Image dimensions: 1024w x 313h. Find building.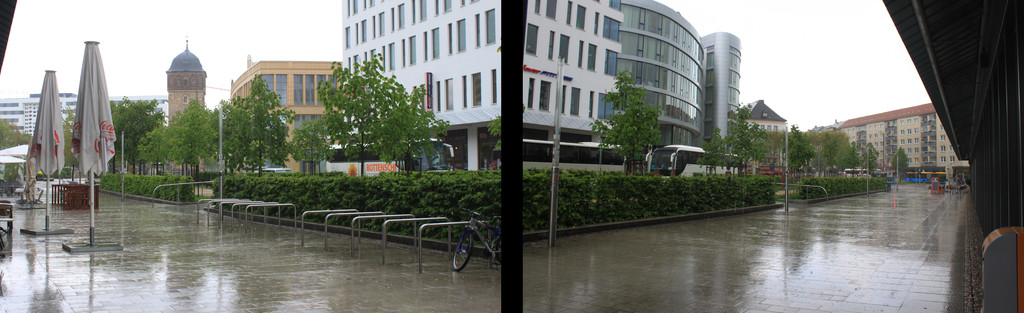
{"left": 345, "top": 0, "right": 620, "bottom": 176}.
